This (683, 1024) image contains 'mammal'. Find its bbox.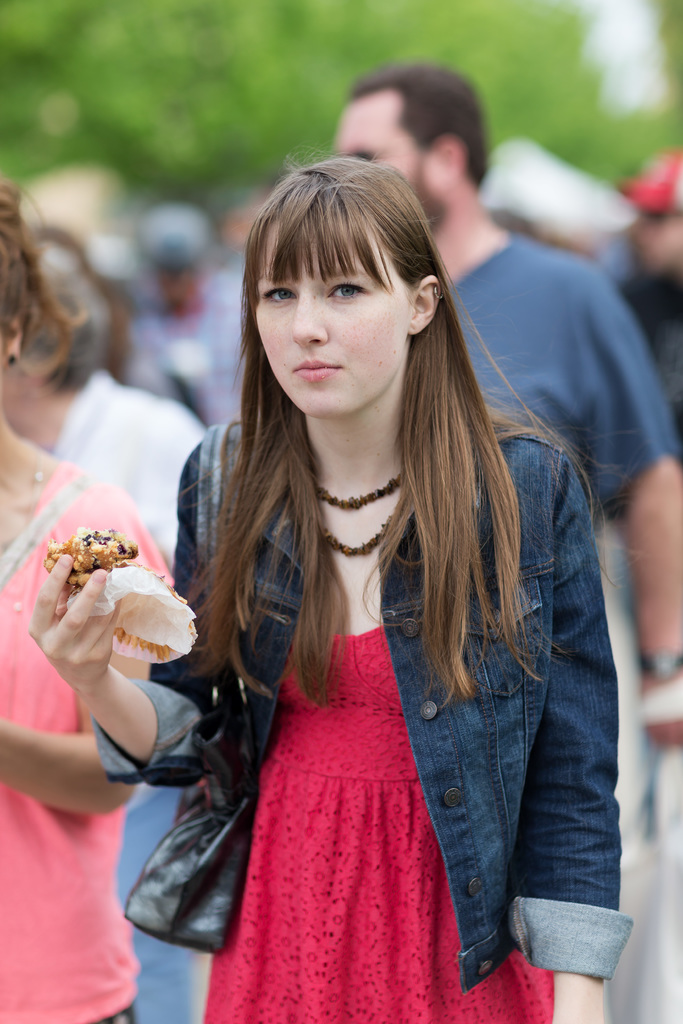
<region>2, 234, 212, 1023</region>.
